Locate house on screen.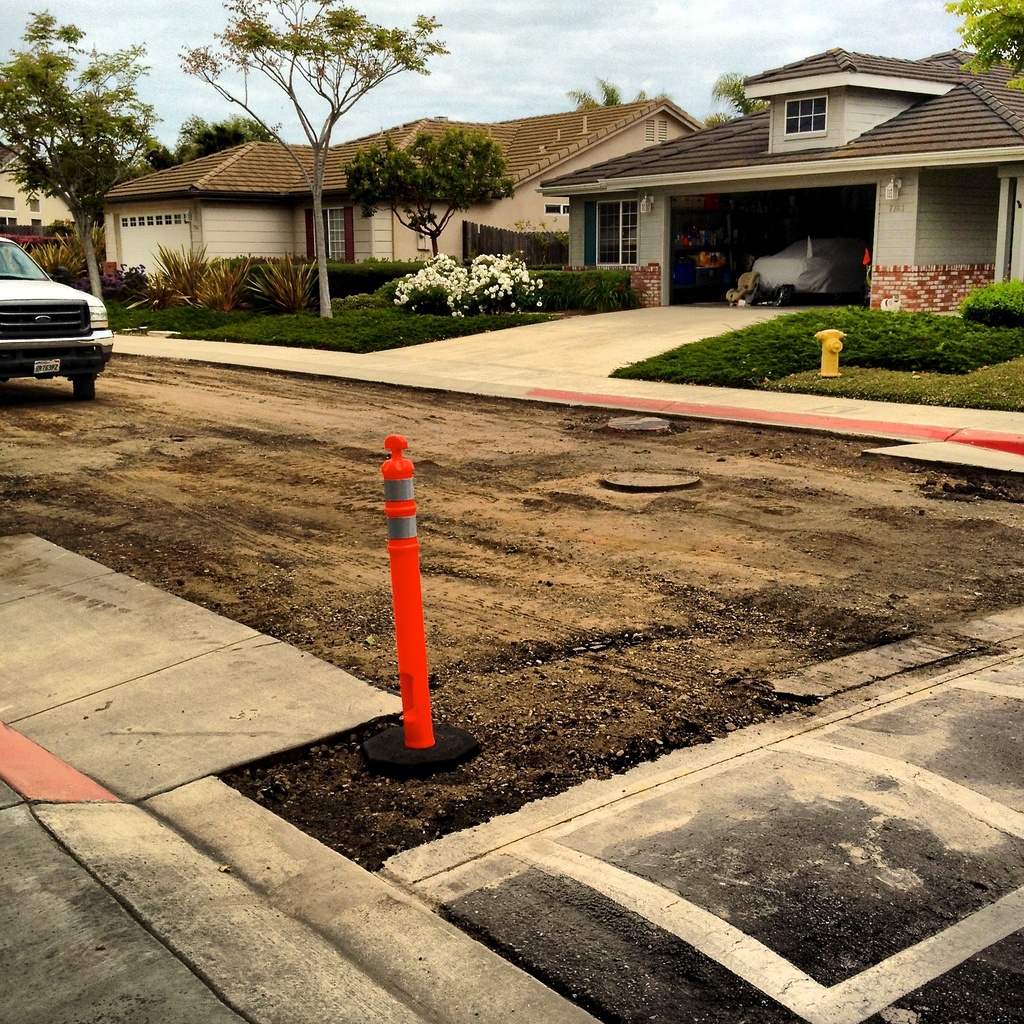
On screen at box(540, 49, 1023, 311).
